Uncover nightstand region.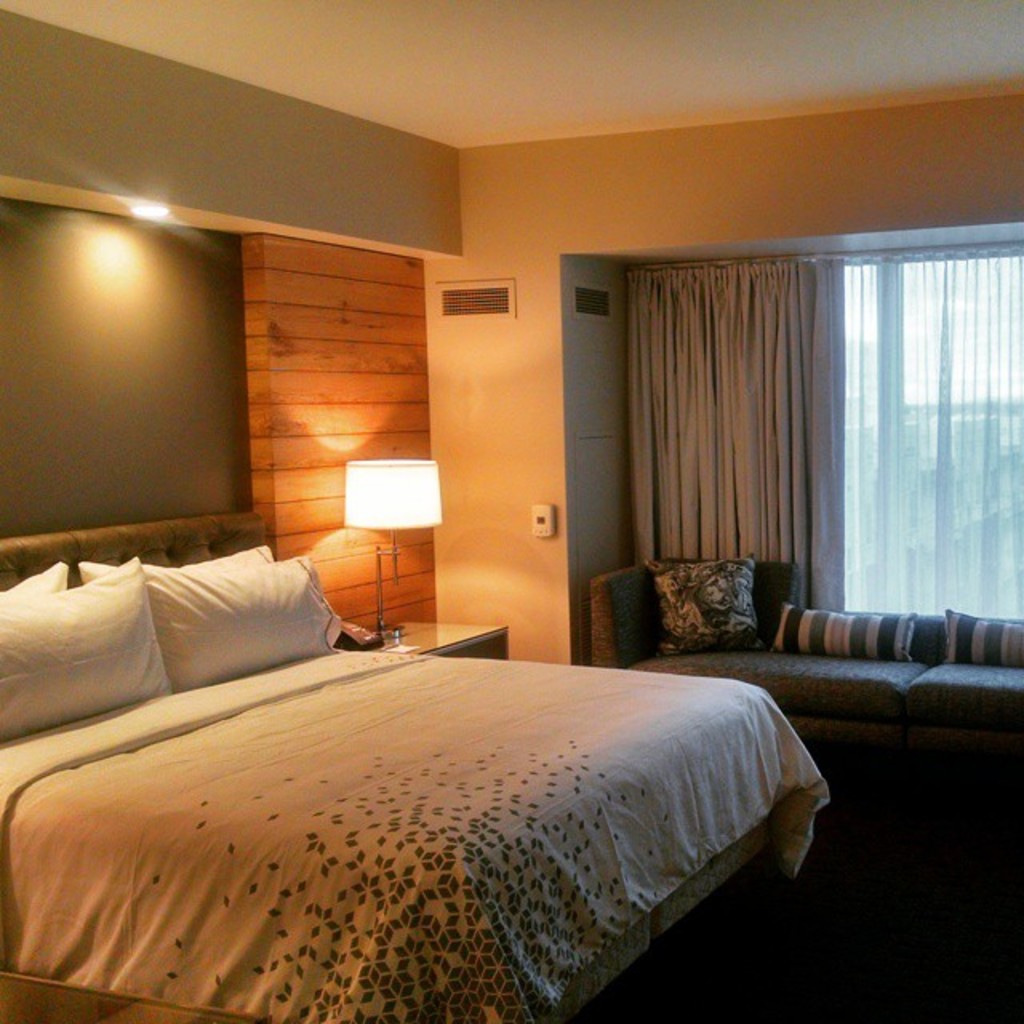
Uncovered: pyautogui.locateOnScreen(371, 622, 506, 654).
